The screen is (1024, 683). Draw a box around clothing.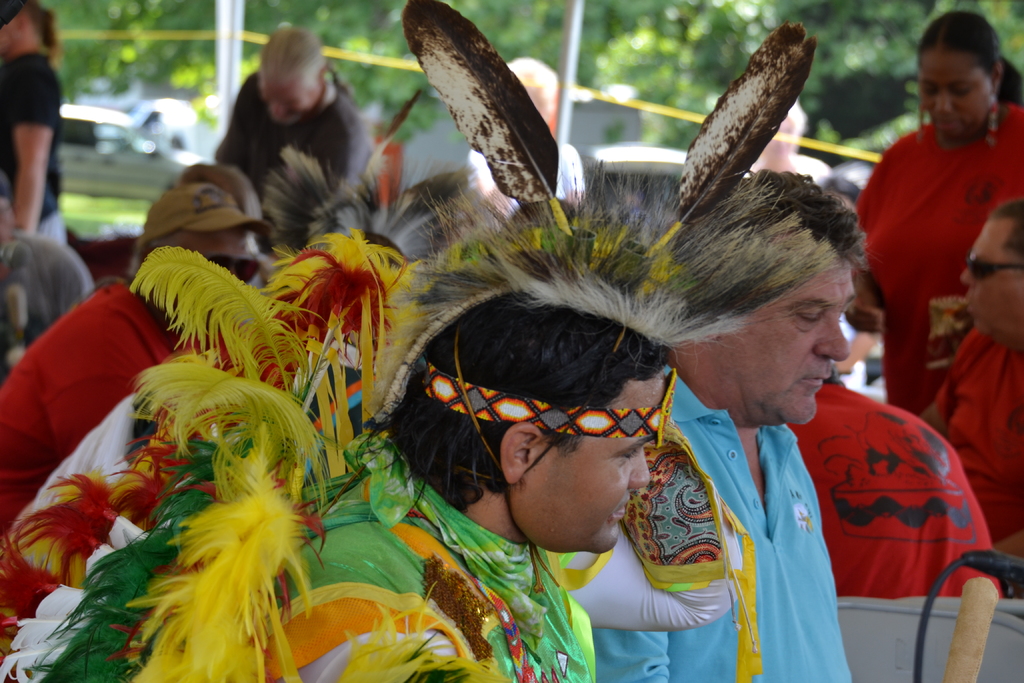
783:363:1008:602.
